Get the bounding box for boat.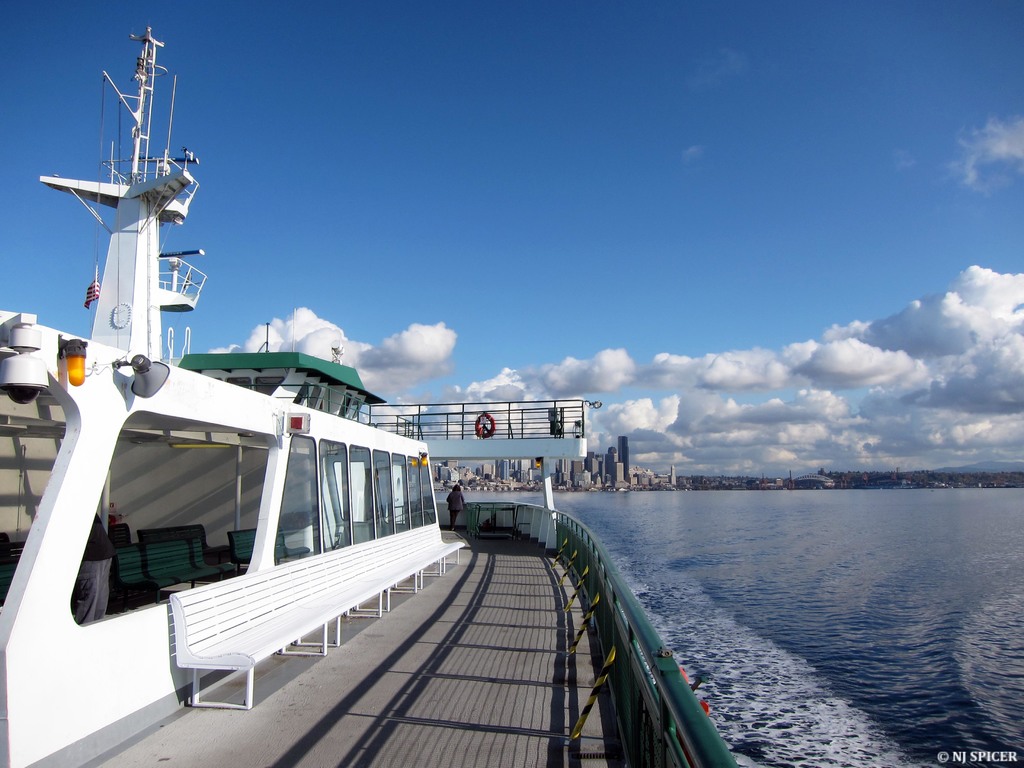
0:29:739:767.
